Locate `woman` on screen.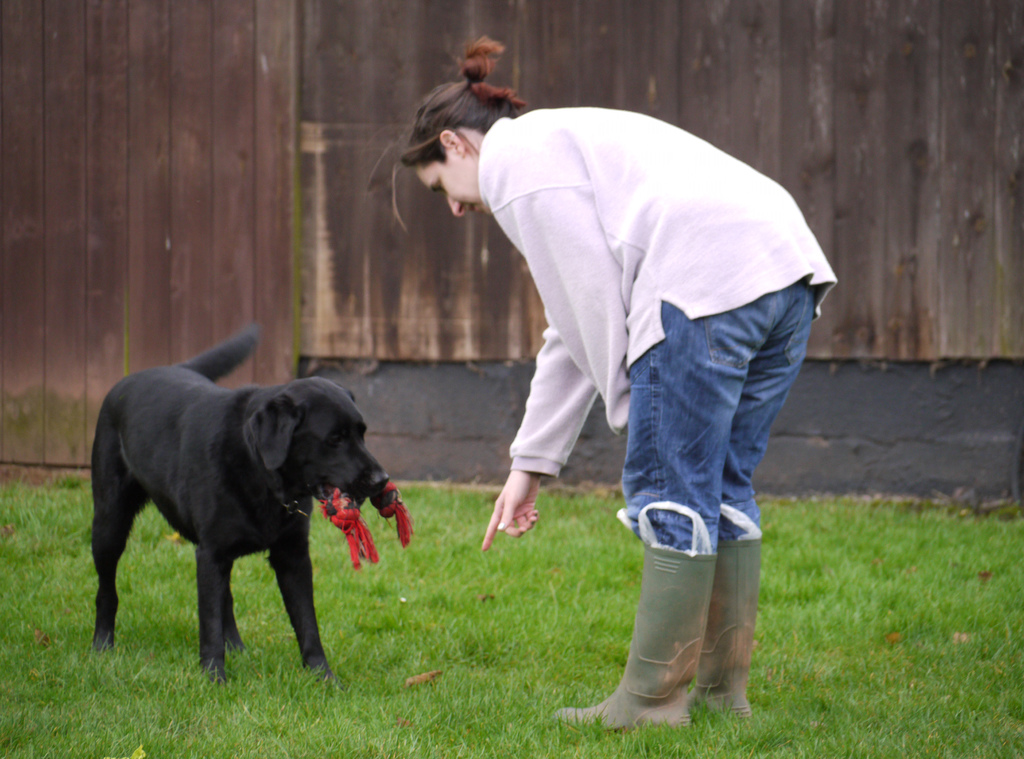
On screen at 390 81 839 688.
